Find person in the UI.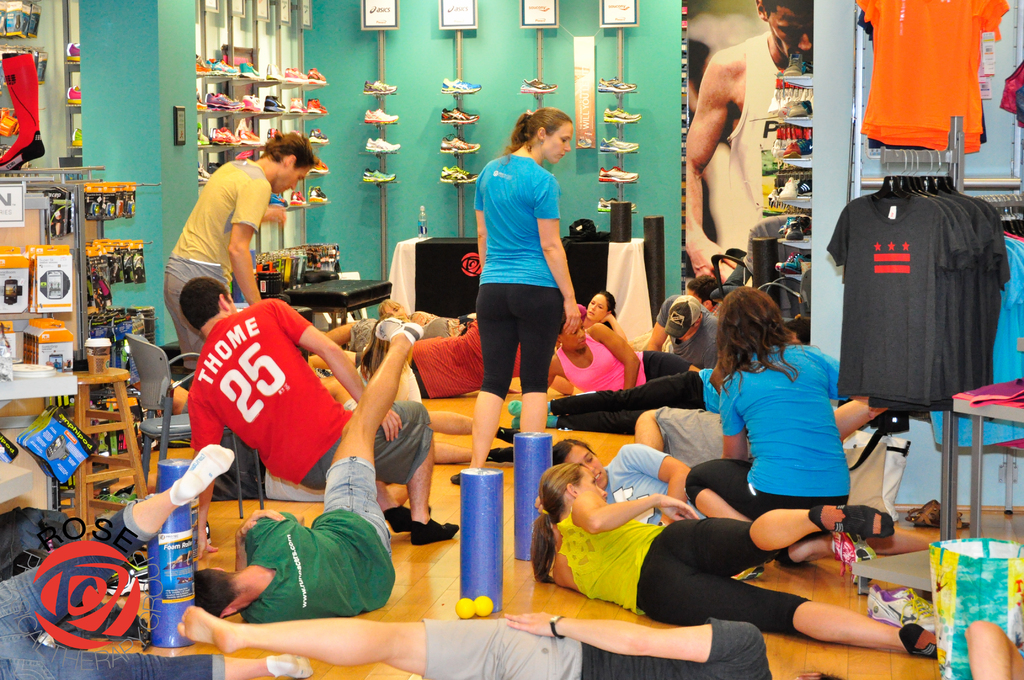
UI element at <region>526, 464, 940, 665</region>.
